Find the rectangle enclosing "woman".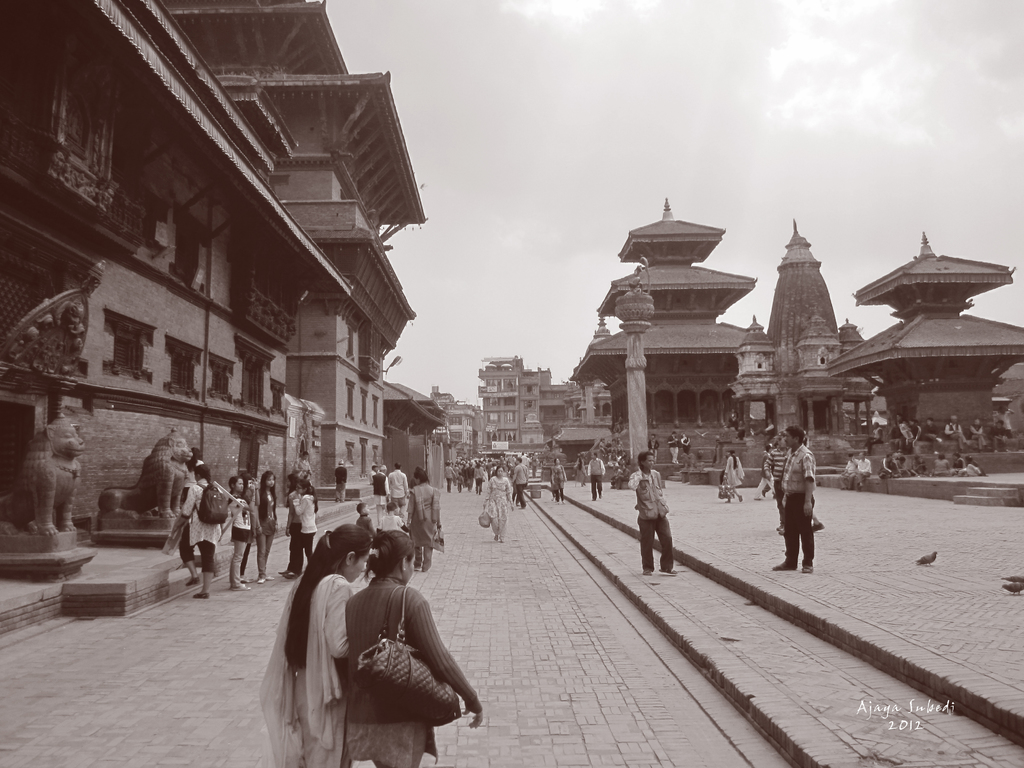
select_region(484, 468, 509, 540).
